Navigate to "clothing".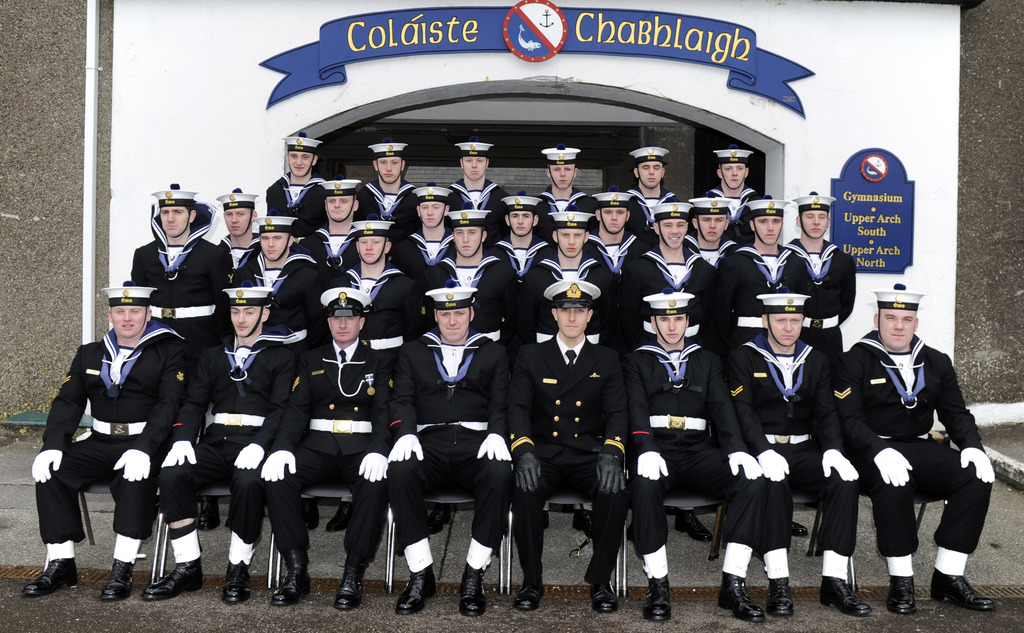
Navigation target: bbox=(332, 239, 414, 342).
